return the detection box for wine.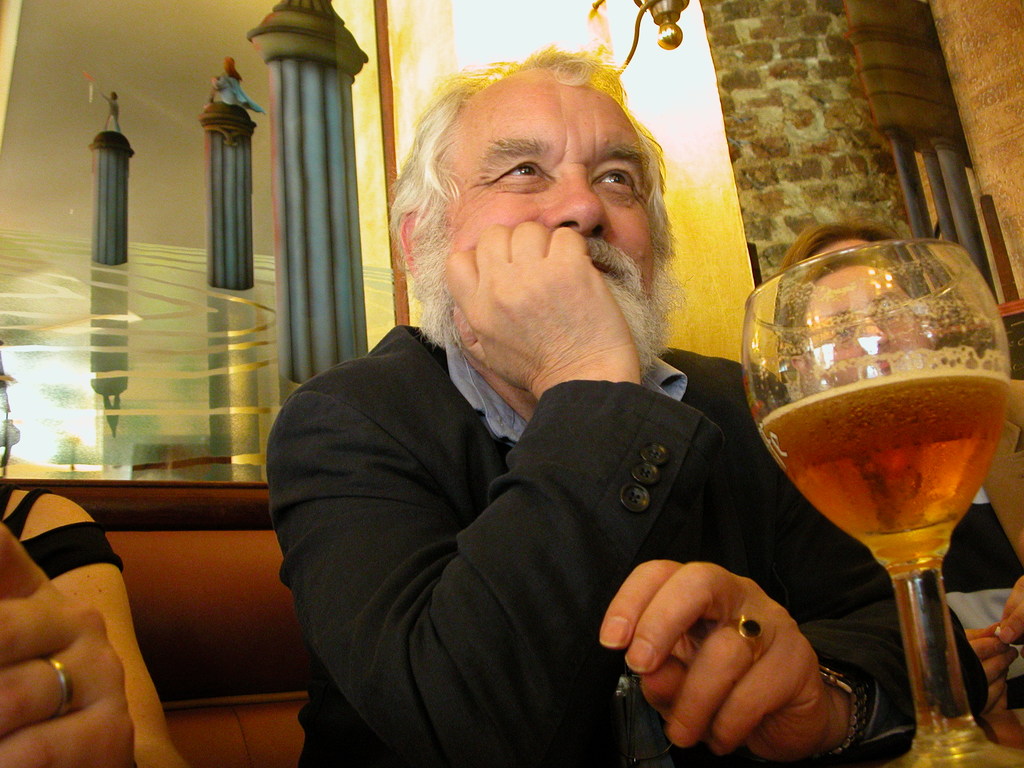
751,369,1007,568.
